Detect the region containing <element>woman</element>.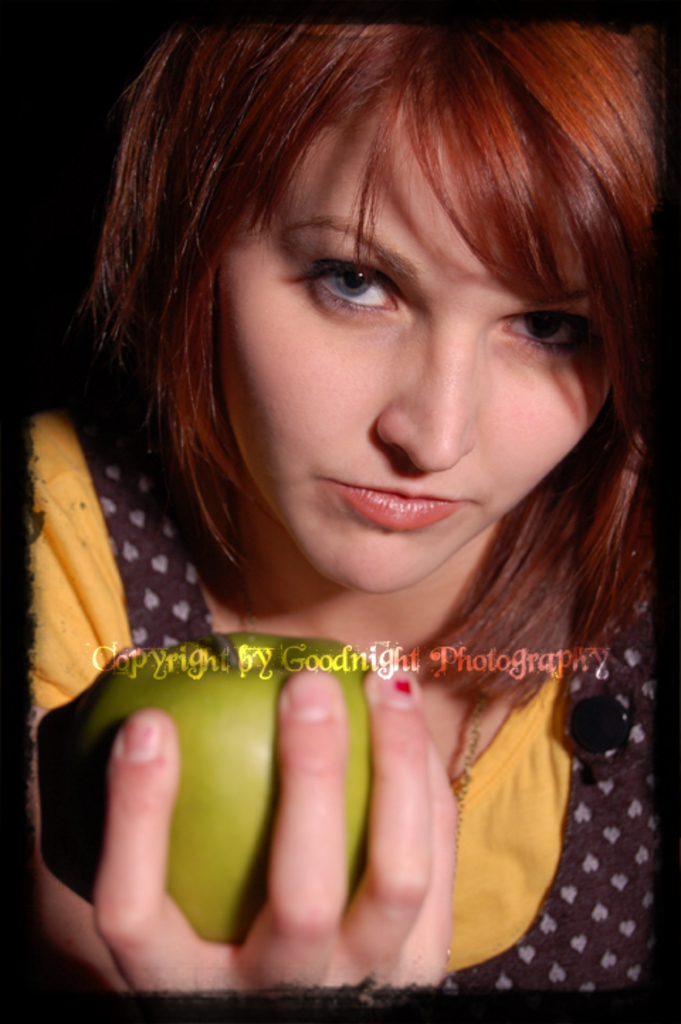
9,28,680,996.
